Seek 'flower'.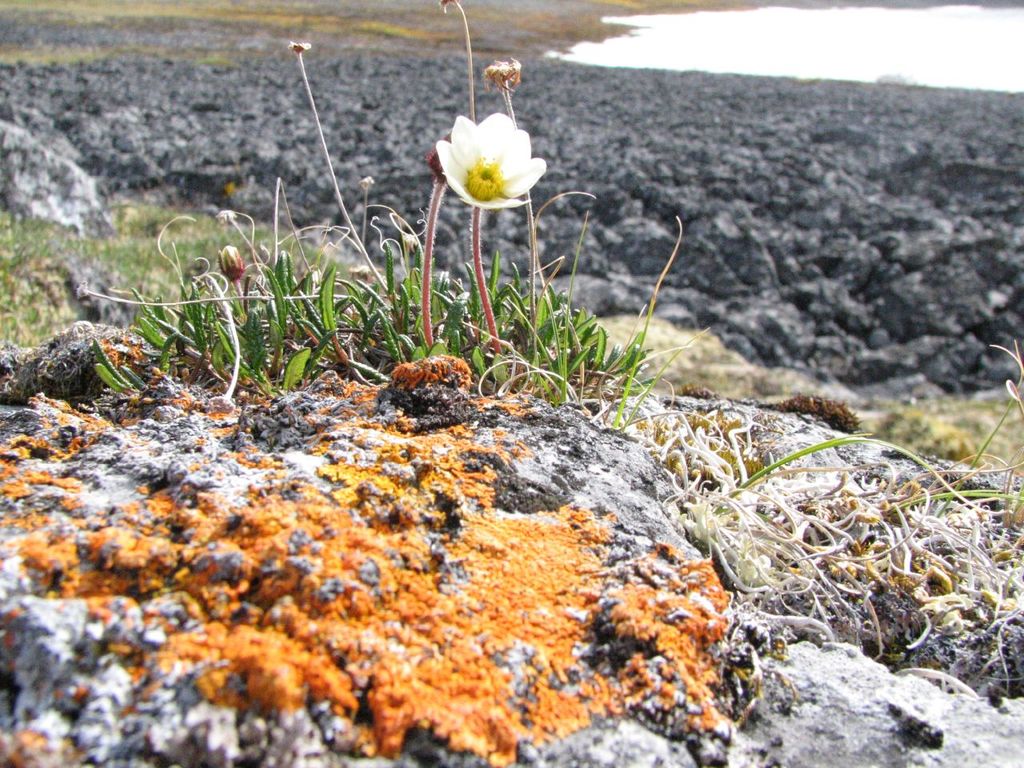
214,245,246,289.
